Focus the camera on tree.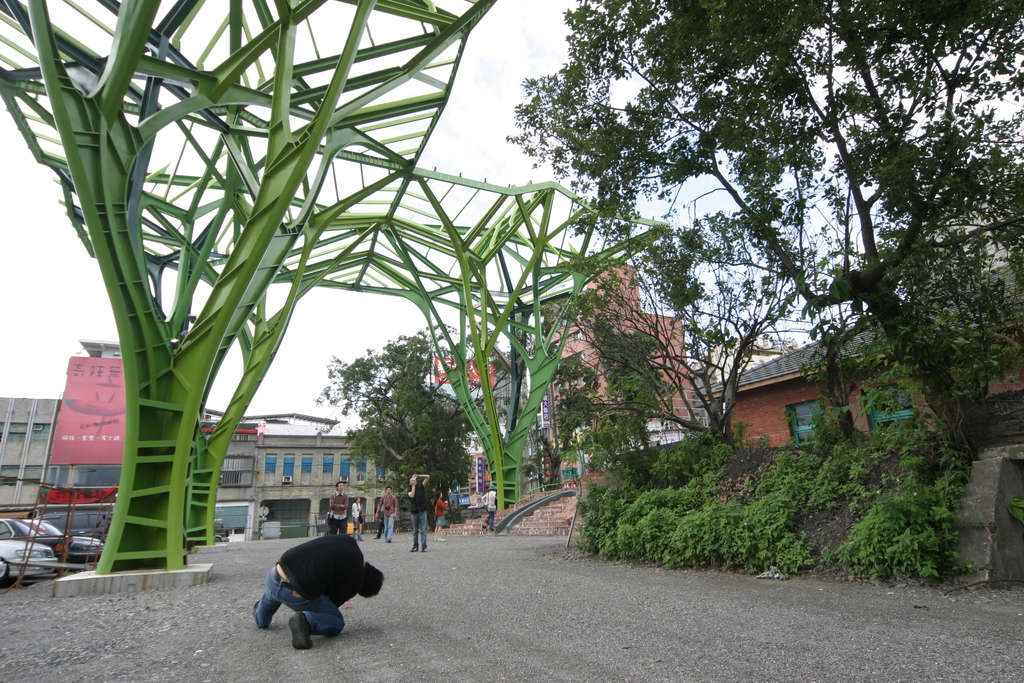
Focus region: bbox=[488, 23, 991, 460].
